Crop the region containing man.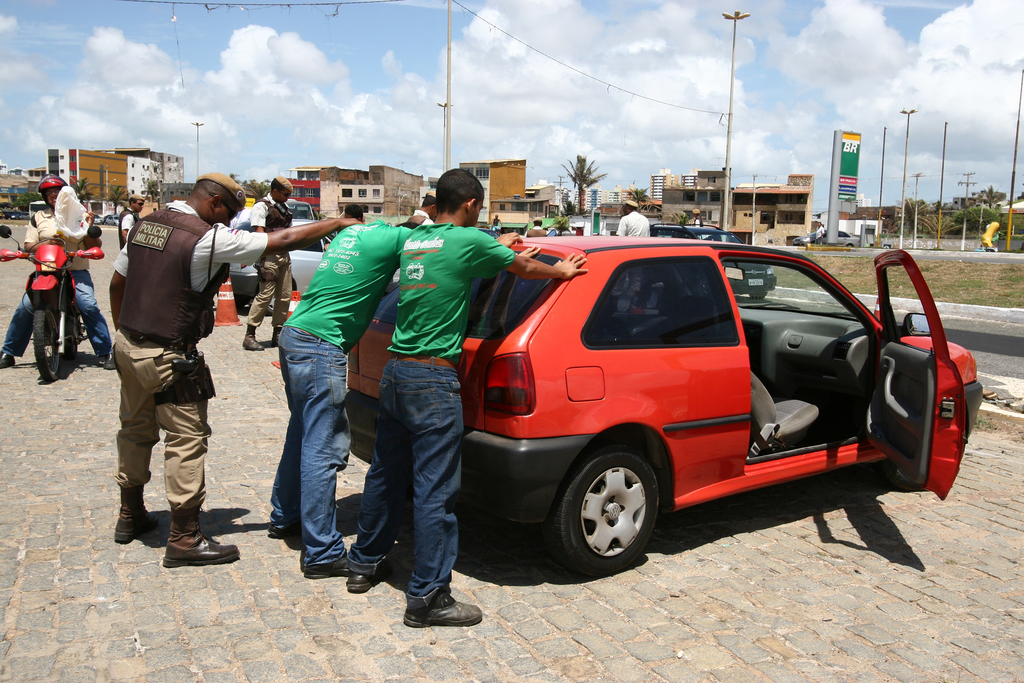
Crop region: rect(527, 210, 556, 236).
